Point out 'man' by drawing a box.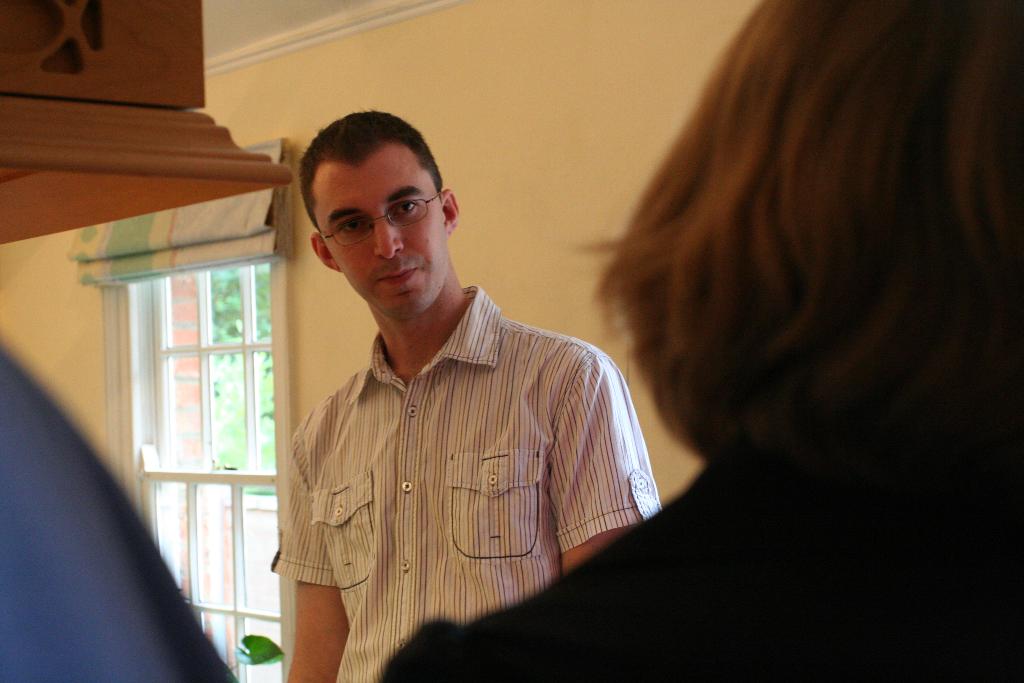
crop(268, 109, 663, 682).
